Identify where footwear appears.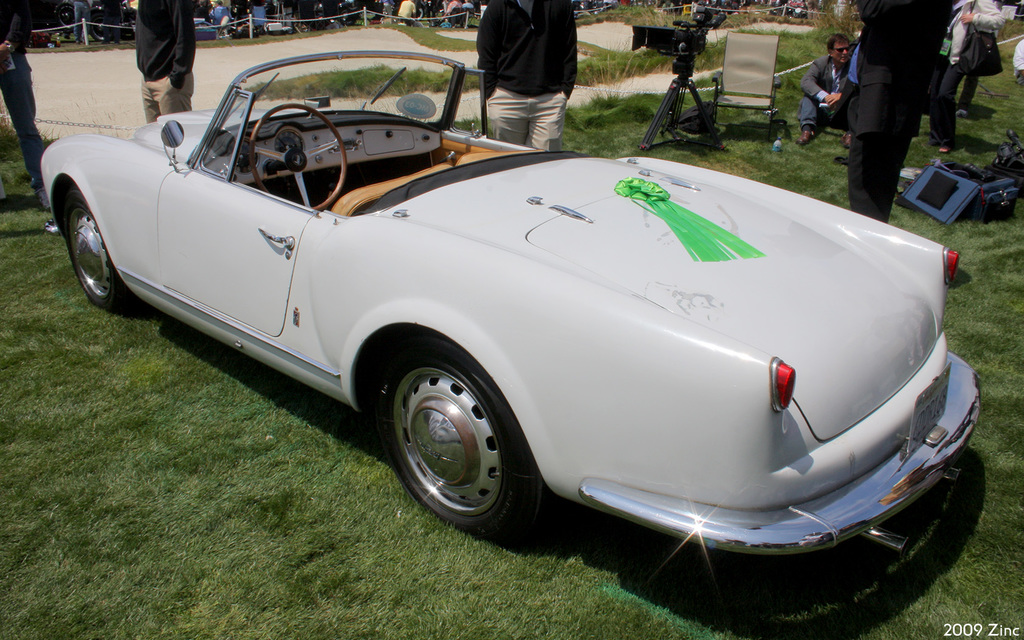
Appears at x1=793 y1=127 x2=817 y2=147.
